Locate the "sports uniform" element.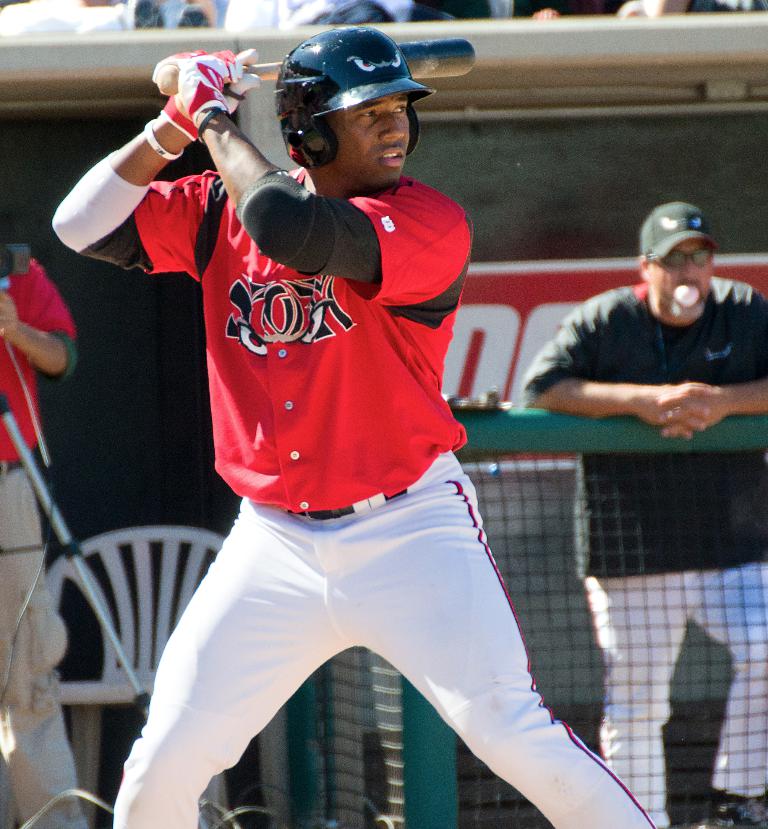
Element bbox: l=0, t=244, r=101, b=828.
